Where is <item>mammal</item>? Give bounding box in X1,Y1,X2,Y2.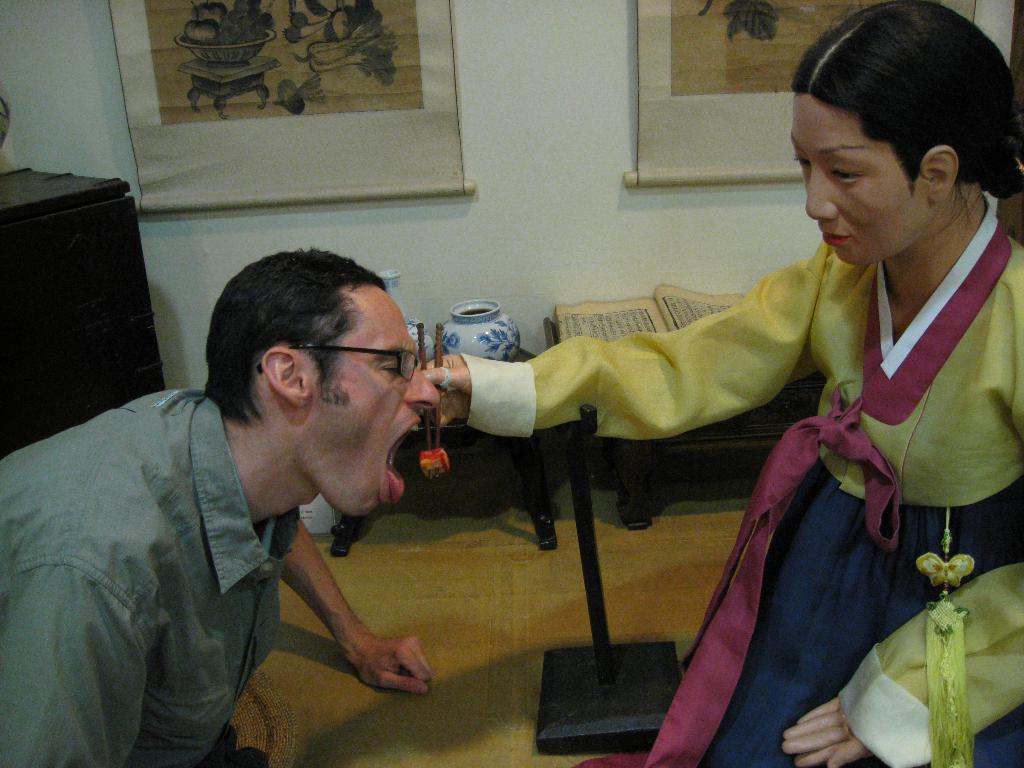
412,4,1023,767.
